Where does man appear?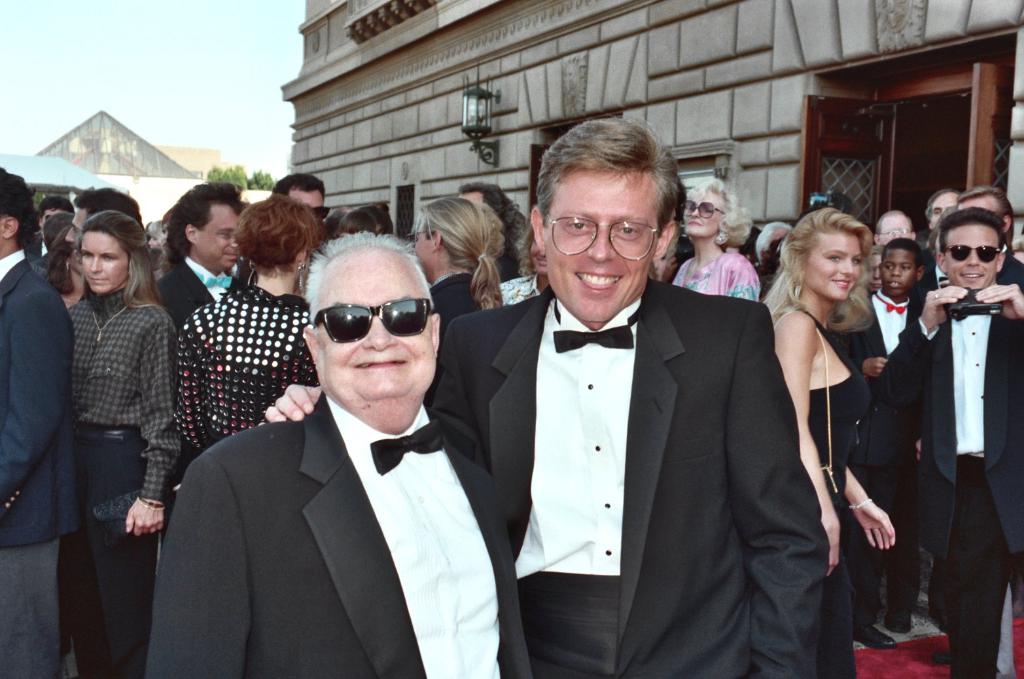
Appears at 750,221,796,274.
